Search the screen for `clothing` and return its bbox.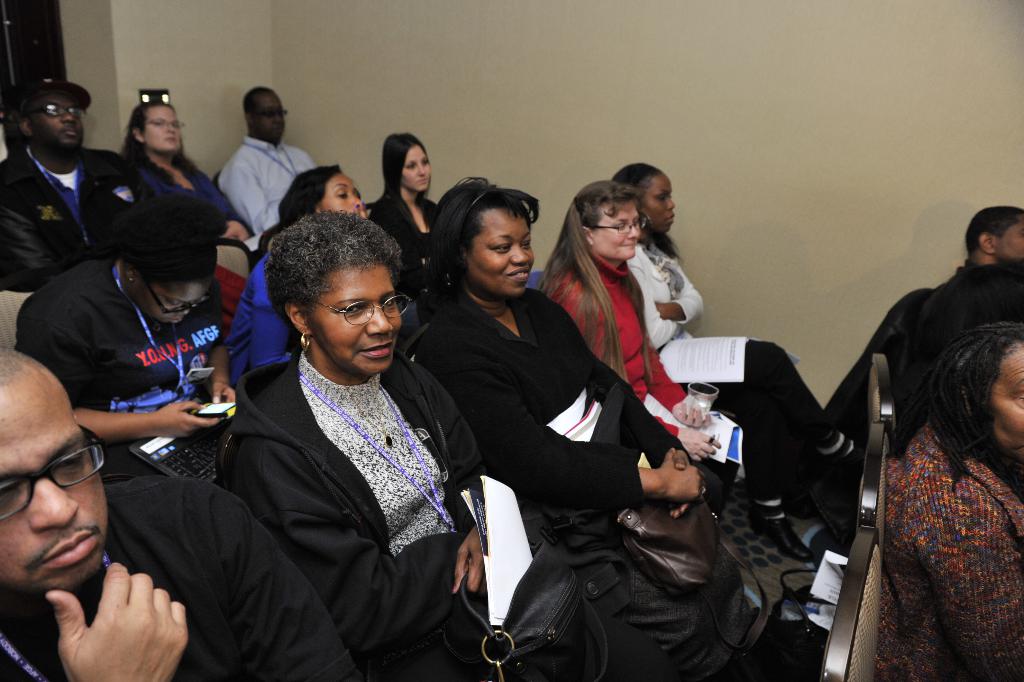
Found: (7, 256, 229, 497).
